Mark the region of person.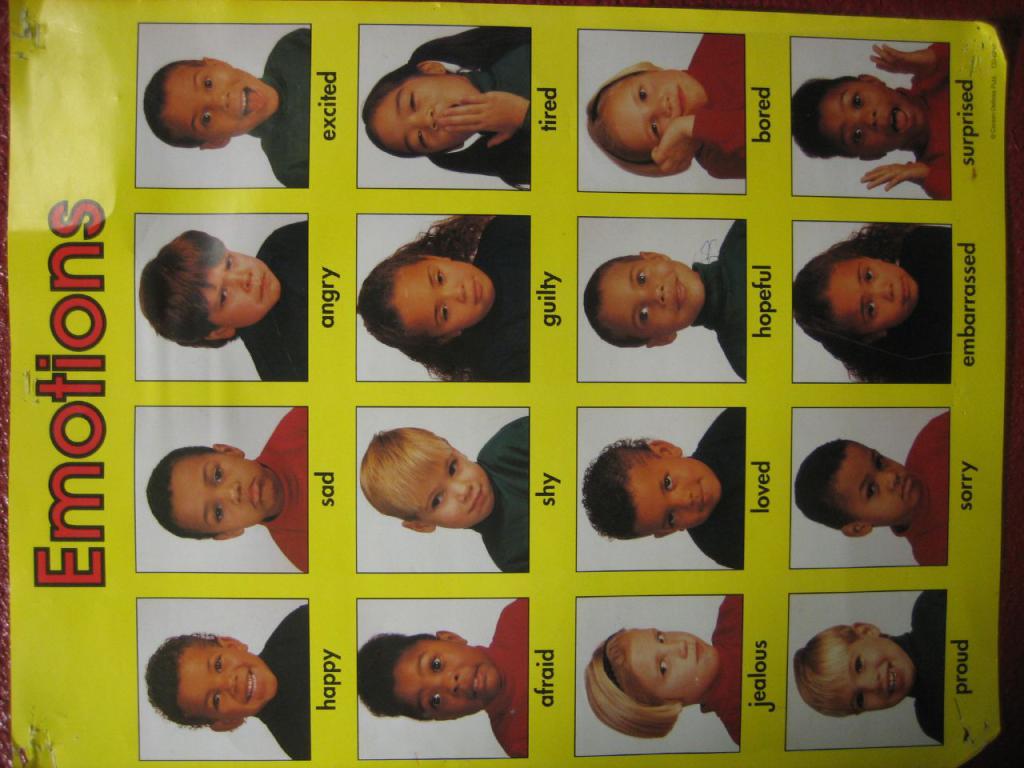
Region: box=[143, 598, 310, 750].
